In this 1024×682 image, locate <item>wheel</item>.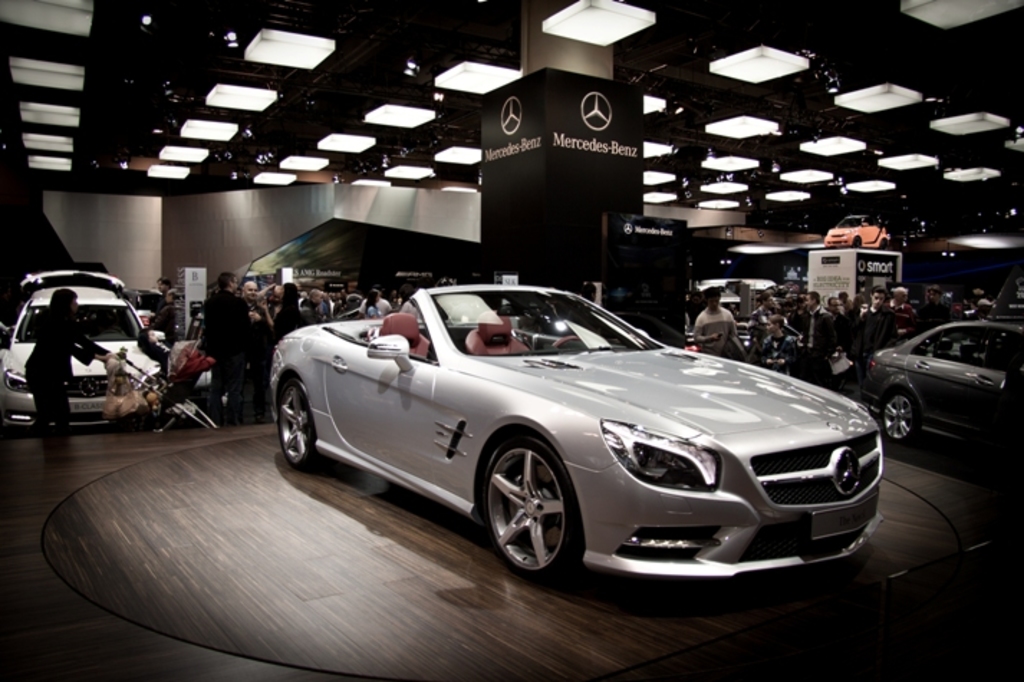
Bounding box: (x1=882, y1=388, x2=918, y2=442).
